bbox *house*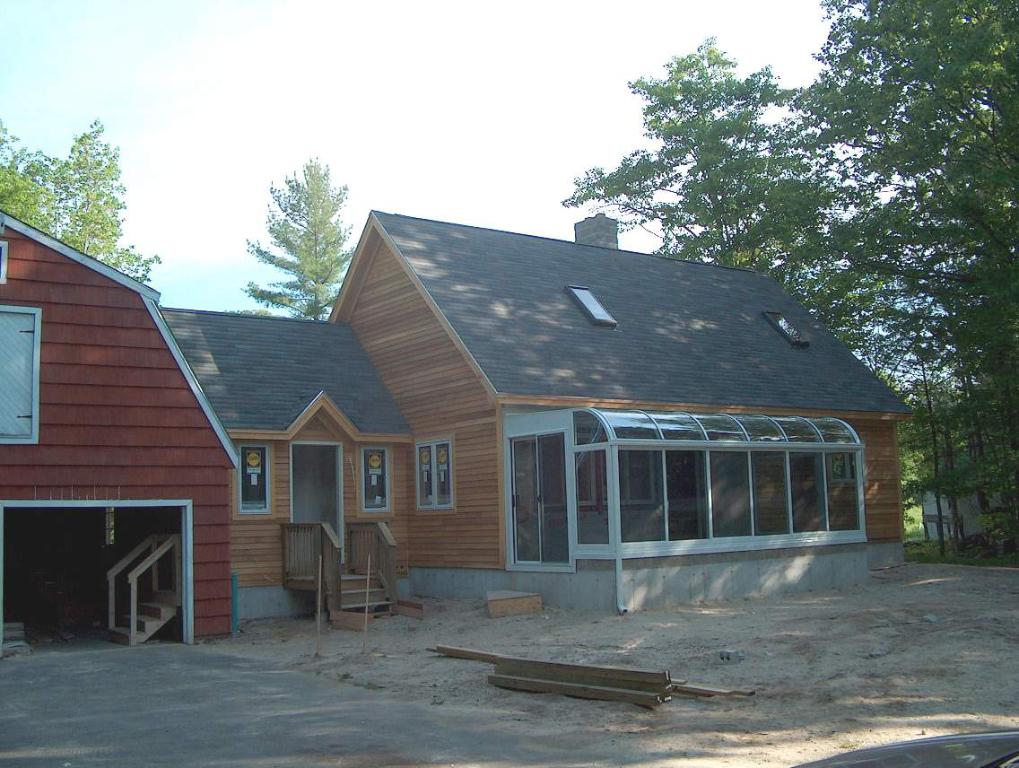
920:471:1018:544
